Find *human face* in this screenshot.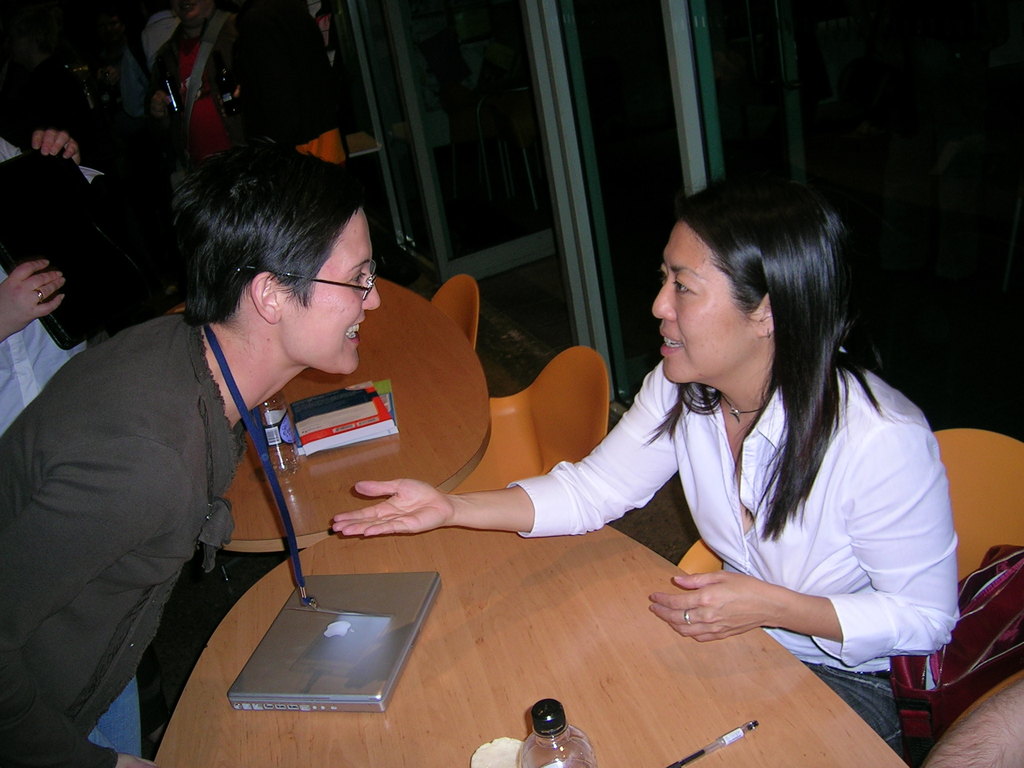
The bounding box for *human face* is bbox=[651, 218, 748, 381].
